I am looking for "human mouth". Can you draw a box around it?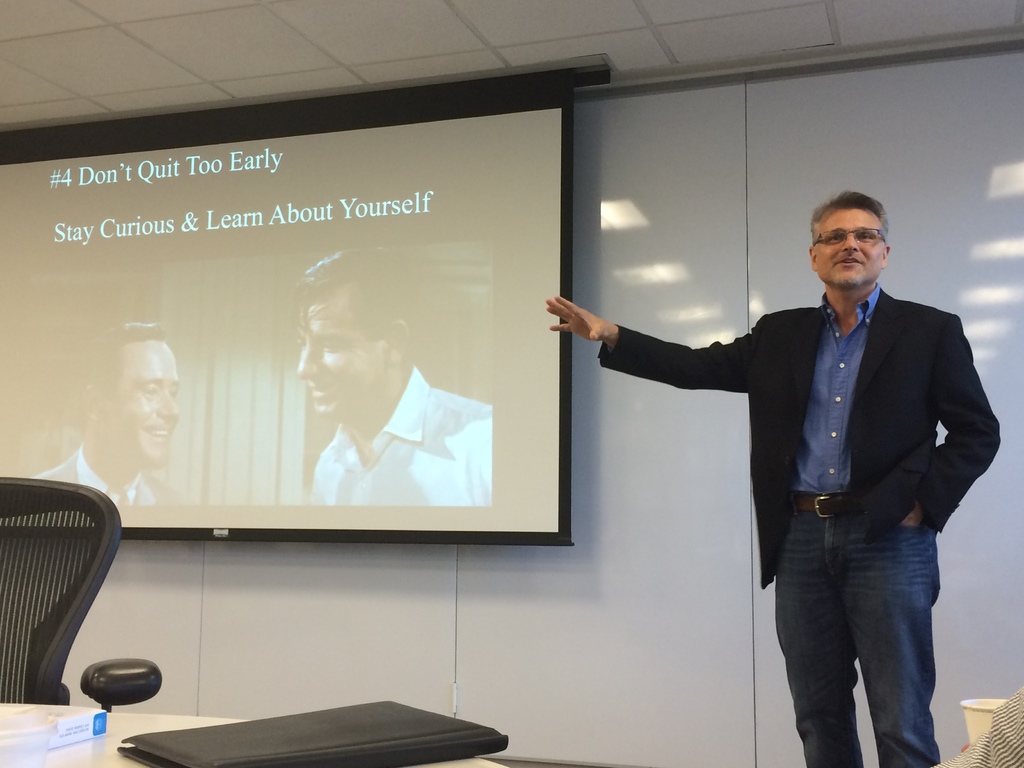
Sure, the bounding box is 140, 413, 166, 447.
